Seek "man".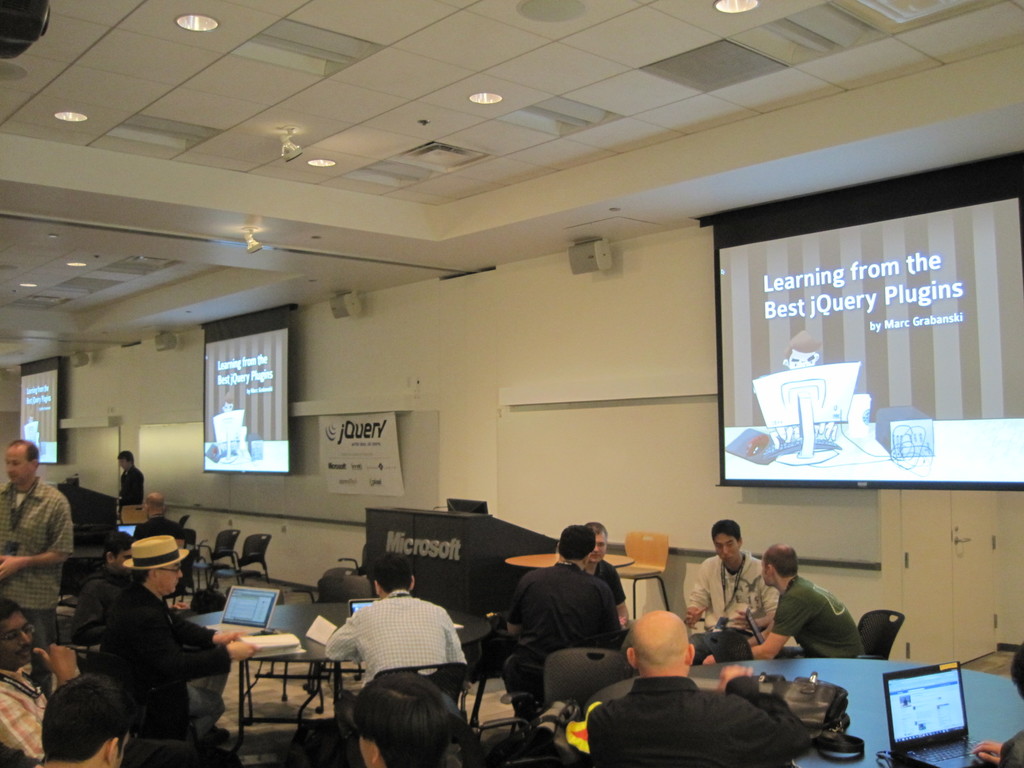
{"x1": 70, "y1": 531, "x2": 134, "y2": 654}.
